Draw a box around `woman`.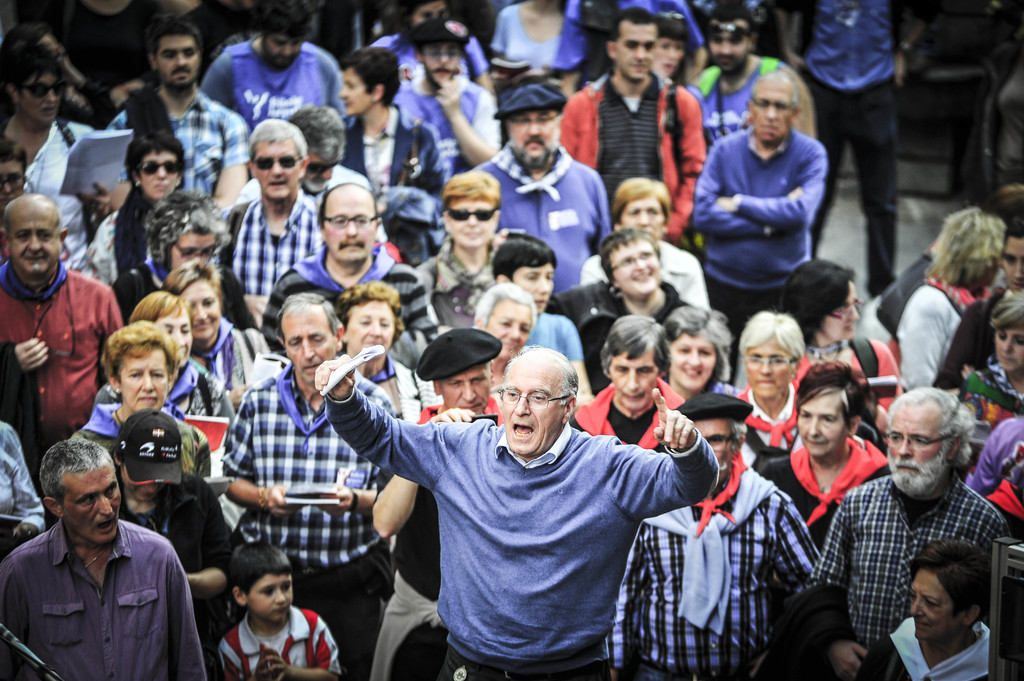
79, 121, 184, 310.
